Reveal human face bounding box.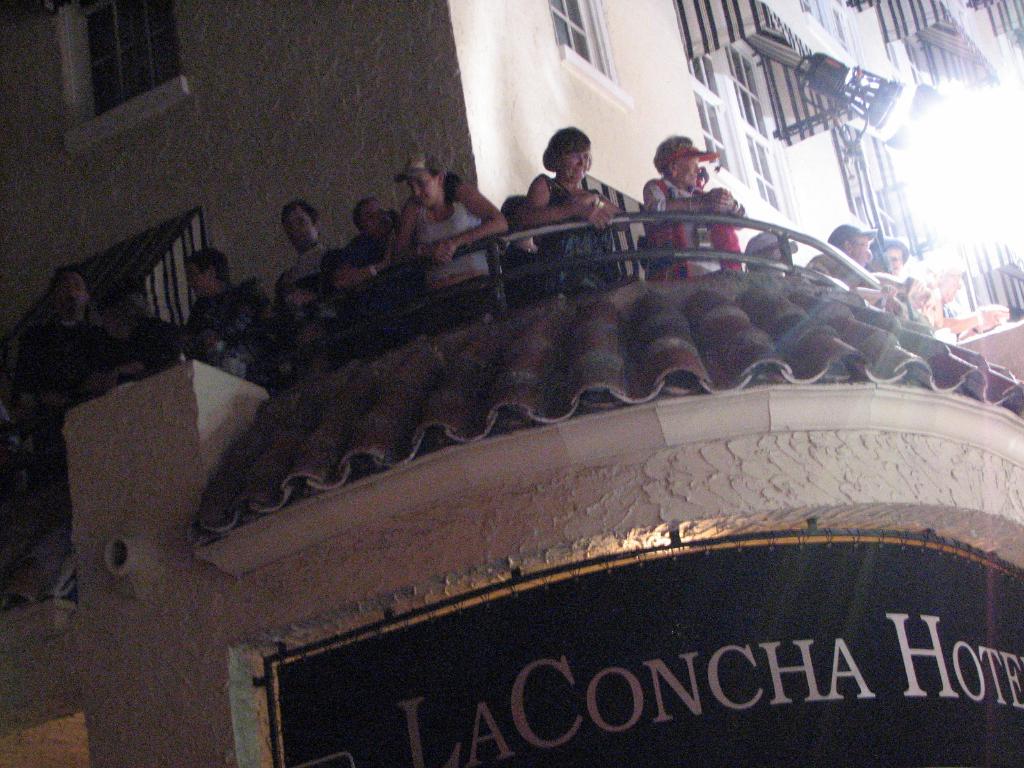
Revealed: detection(554, 145, 590, 185).
